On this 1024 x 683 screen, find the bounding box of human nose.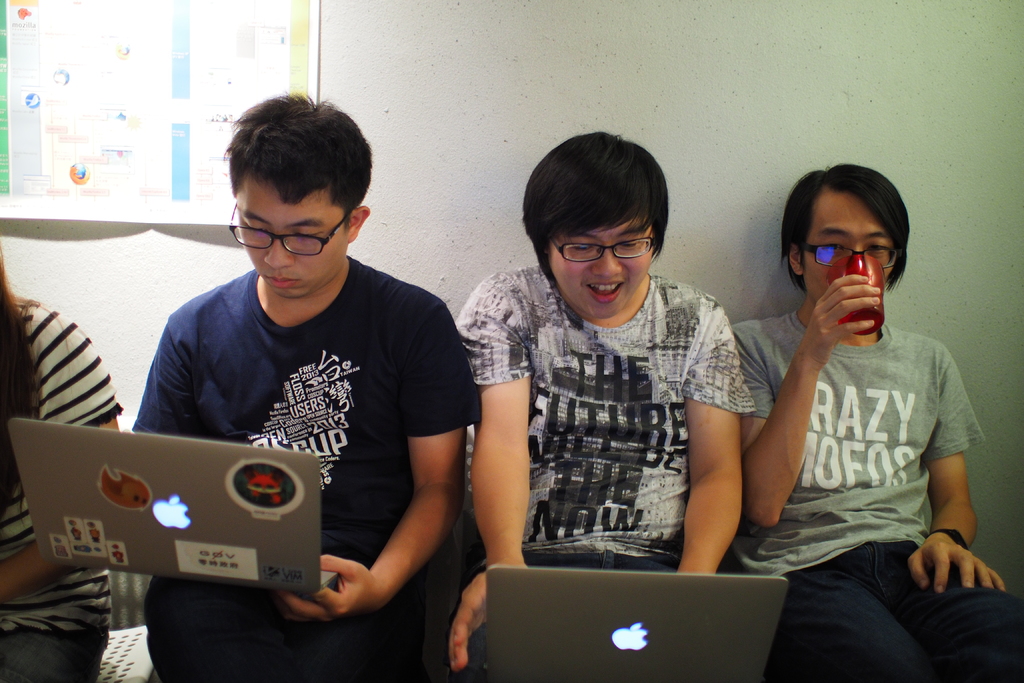
Bounding box: <region>593, 248, 620, 274</region>.
